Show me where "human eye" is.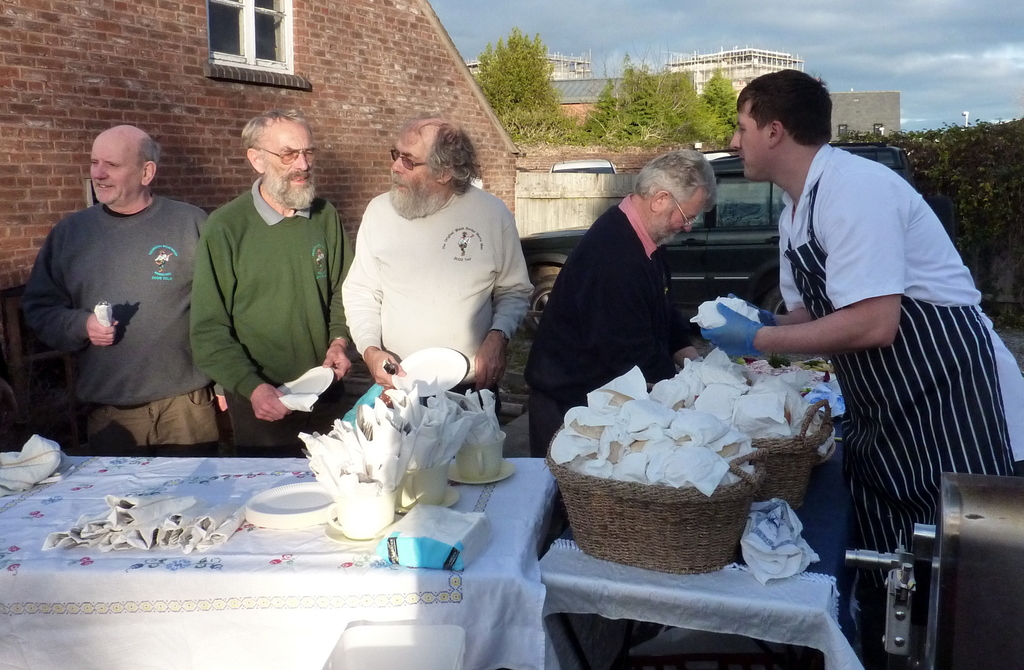
"human eye" is at [92,159,99,165].
